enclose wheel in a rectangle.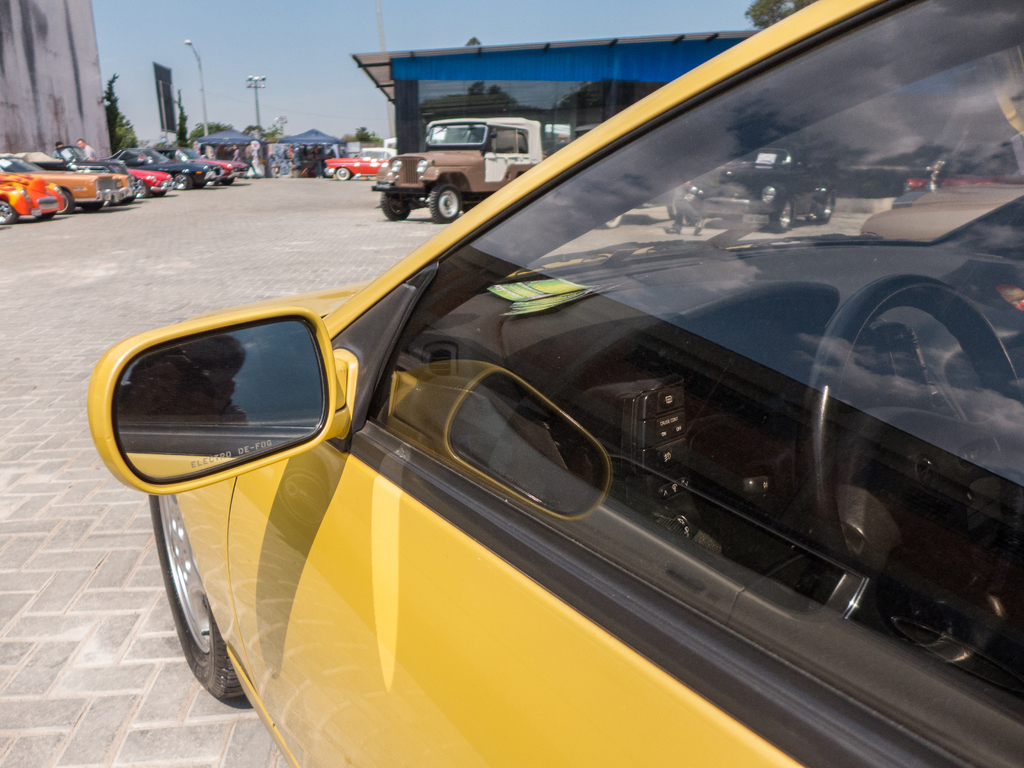
[left=769, top=202, right=796, bottom=232].
